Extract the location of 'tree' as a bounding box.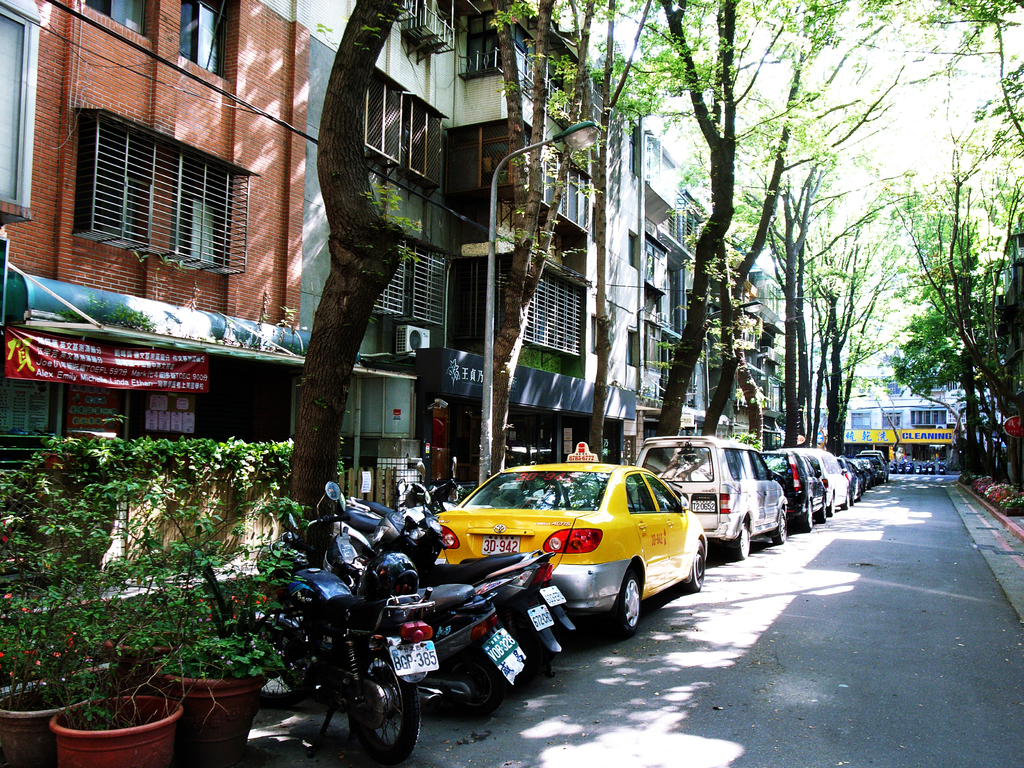
box=[605, 0, 938, 434].
